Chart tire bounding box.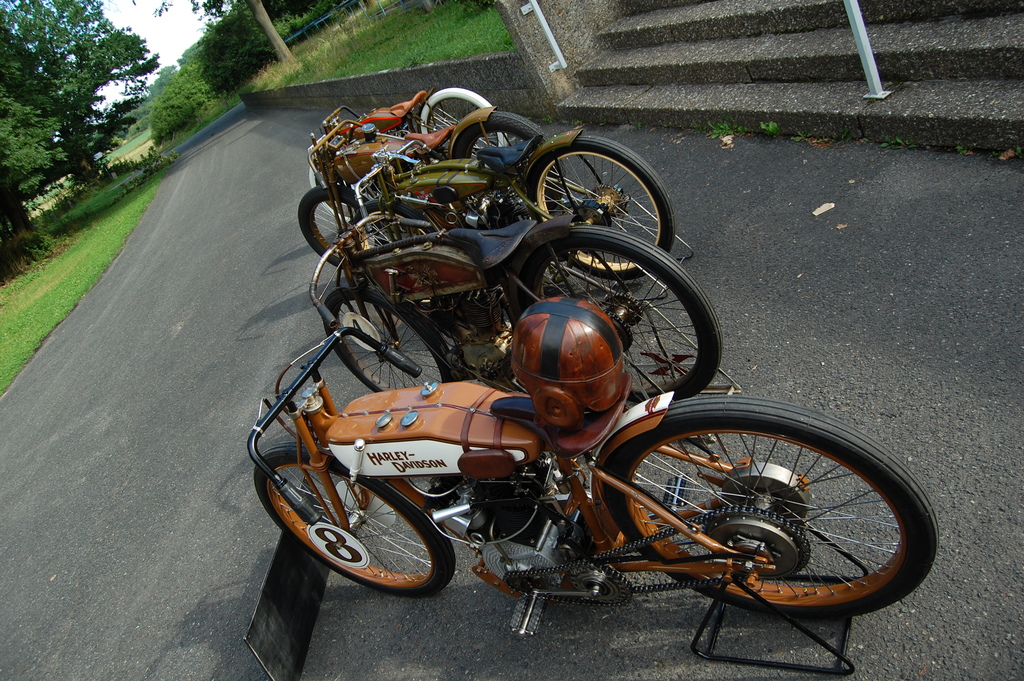
Charted: 308:152:369:229.
